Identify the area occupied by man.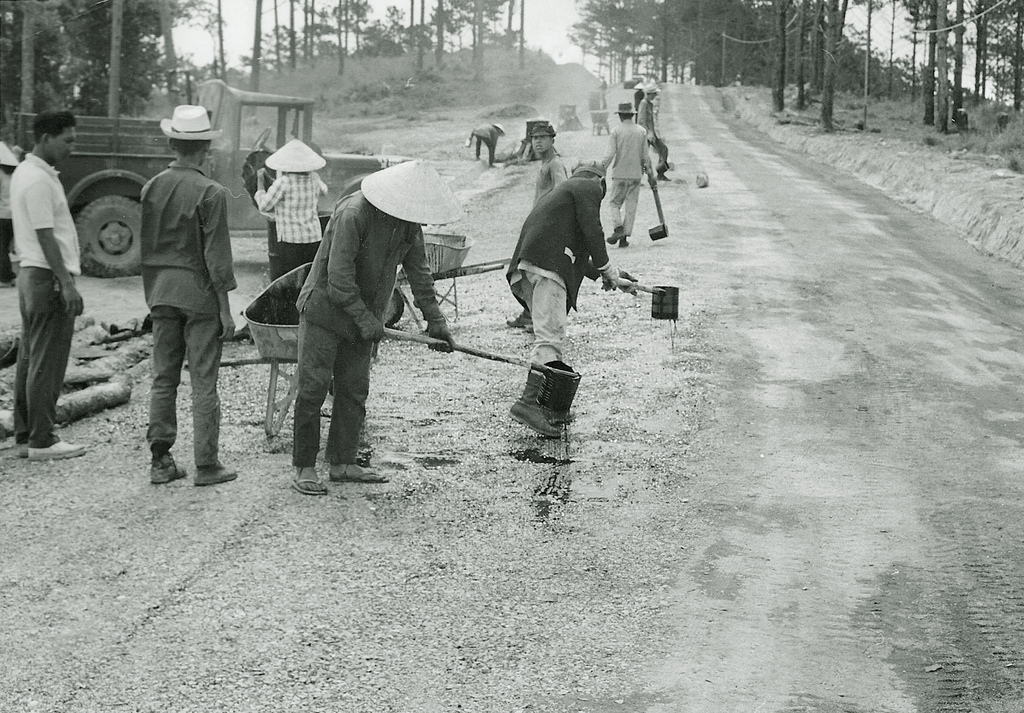
Area: (x1=291, y1=159, x2=456, y2=495).
